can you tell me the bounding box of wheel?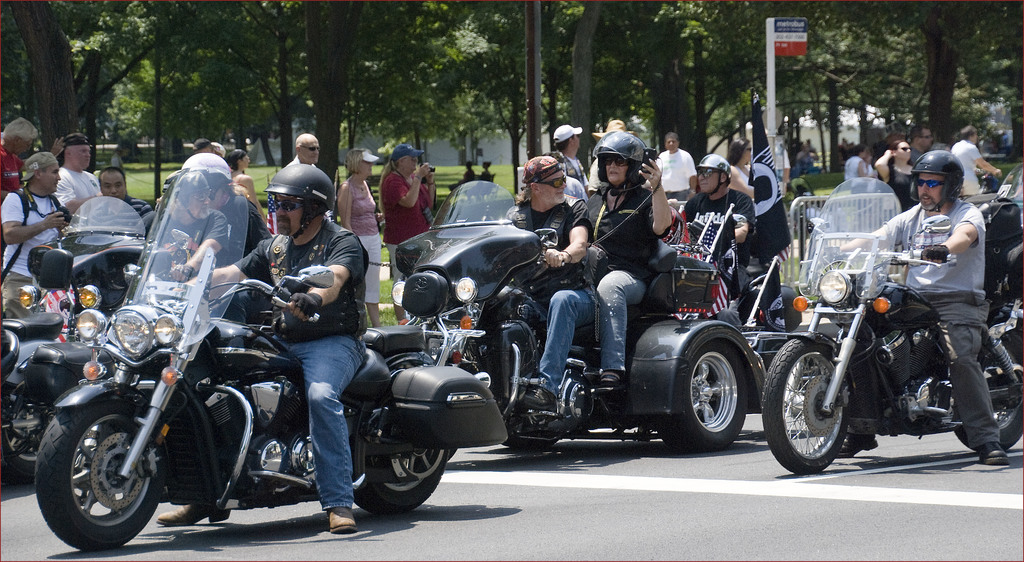
757,336,846,475.
